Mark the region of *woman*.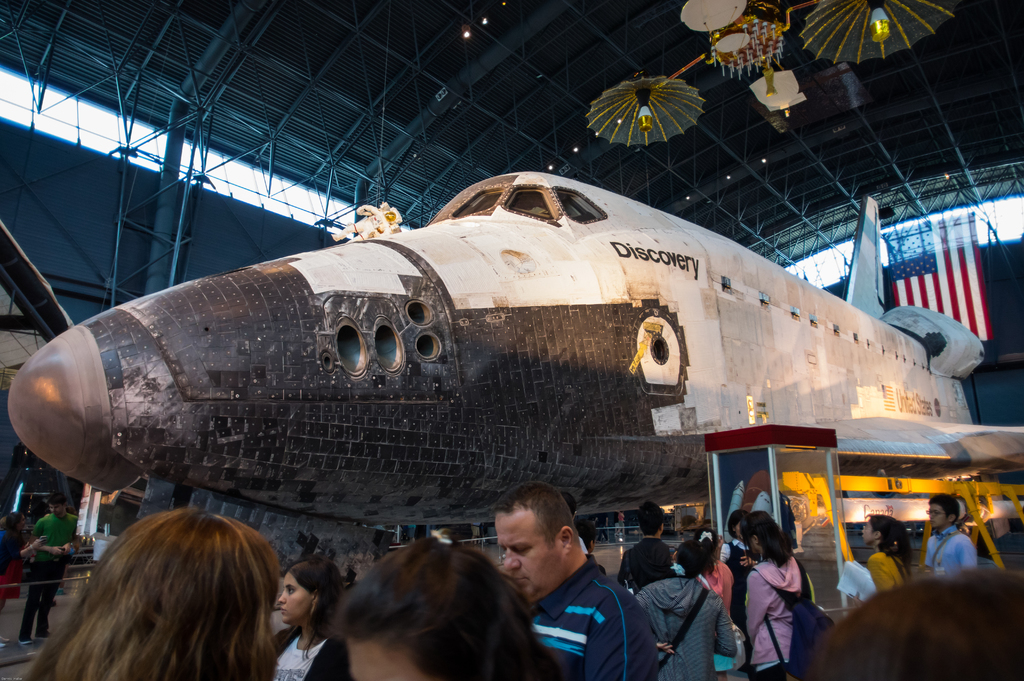
Region: x1=282, y1=528, x2=577, y2=680.
